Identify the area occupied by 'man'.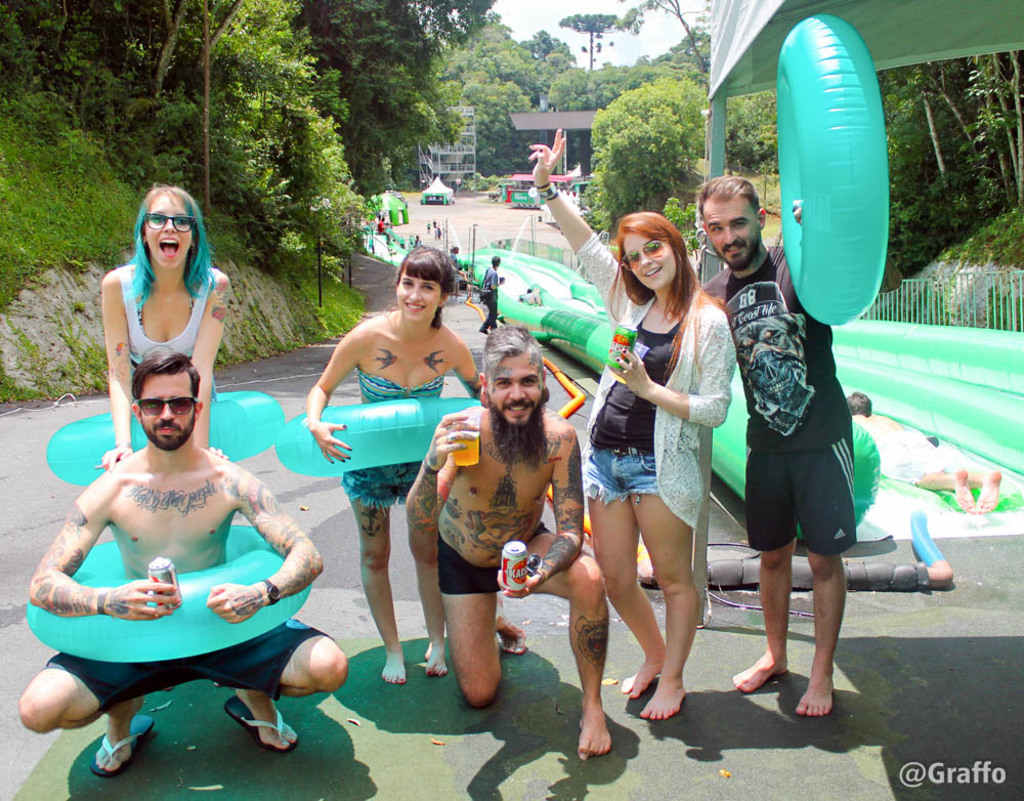
Area: region(403, 322, 609, 759).
